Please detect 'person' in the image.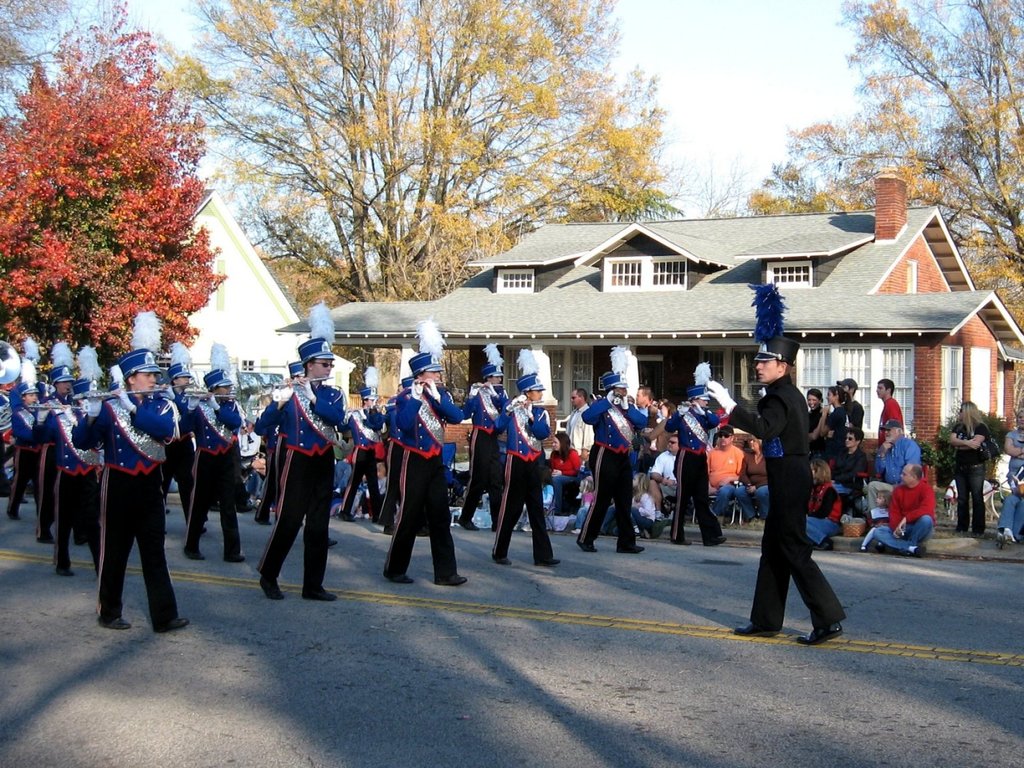
{"x1": 72, "y1": 346, "x2": 188, "y2": 634}.
